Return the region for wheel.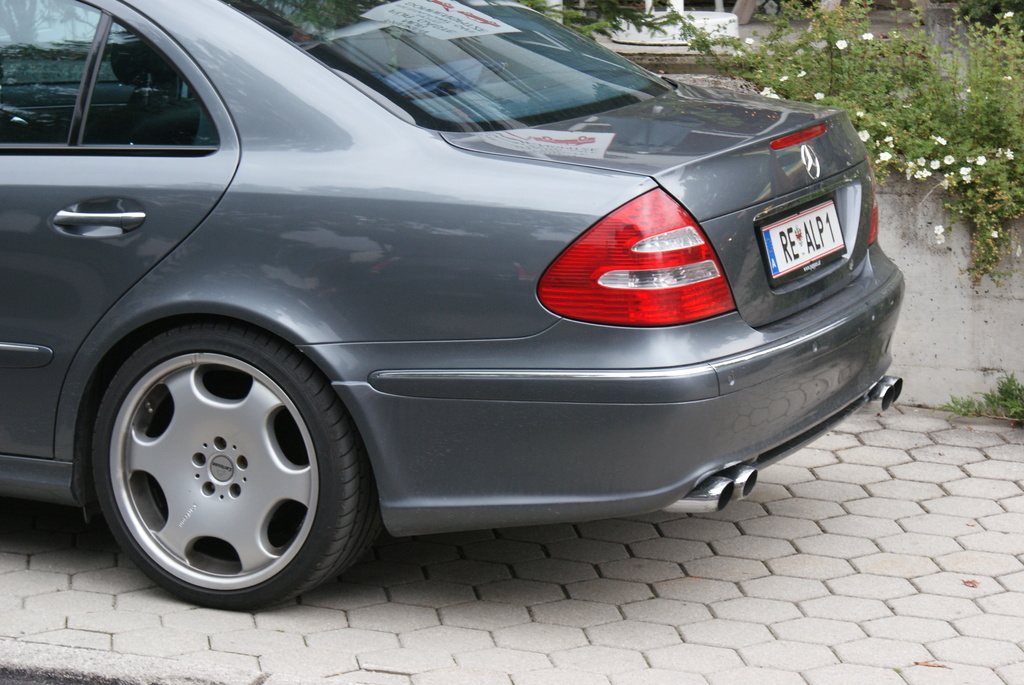
{"x1": 81, "y1": 315, "x2": 370, "y2": 614}.
